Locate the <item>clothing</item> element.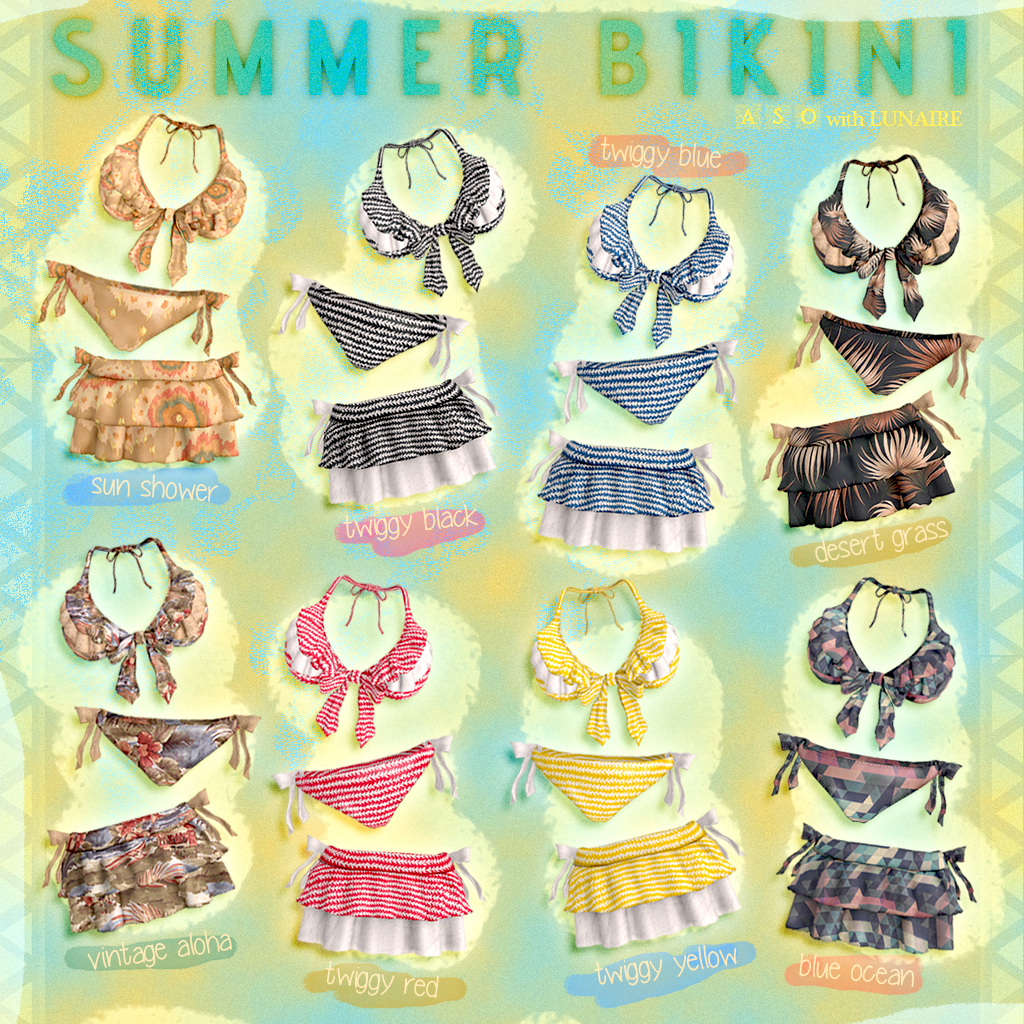
Element bbox: x1=764 y1=152 x2=980 y2=526.
